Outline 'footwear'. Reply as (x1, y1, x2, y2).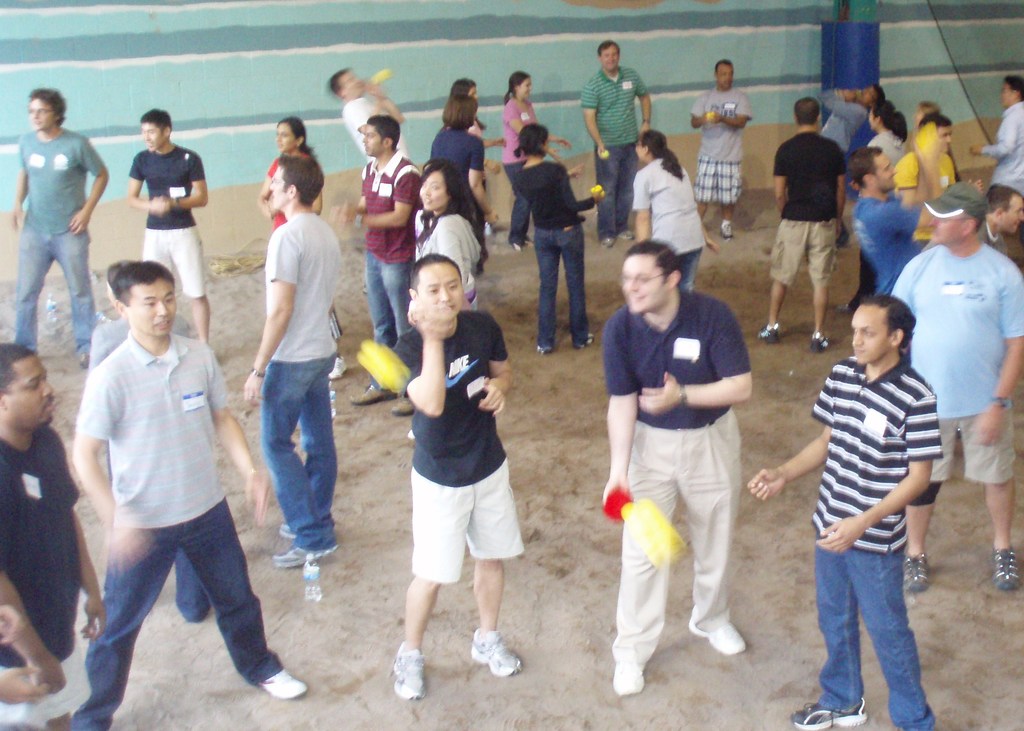
(484, 220, 497, 235).
